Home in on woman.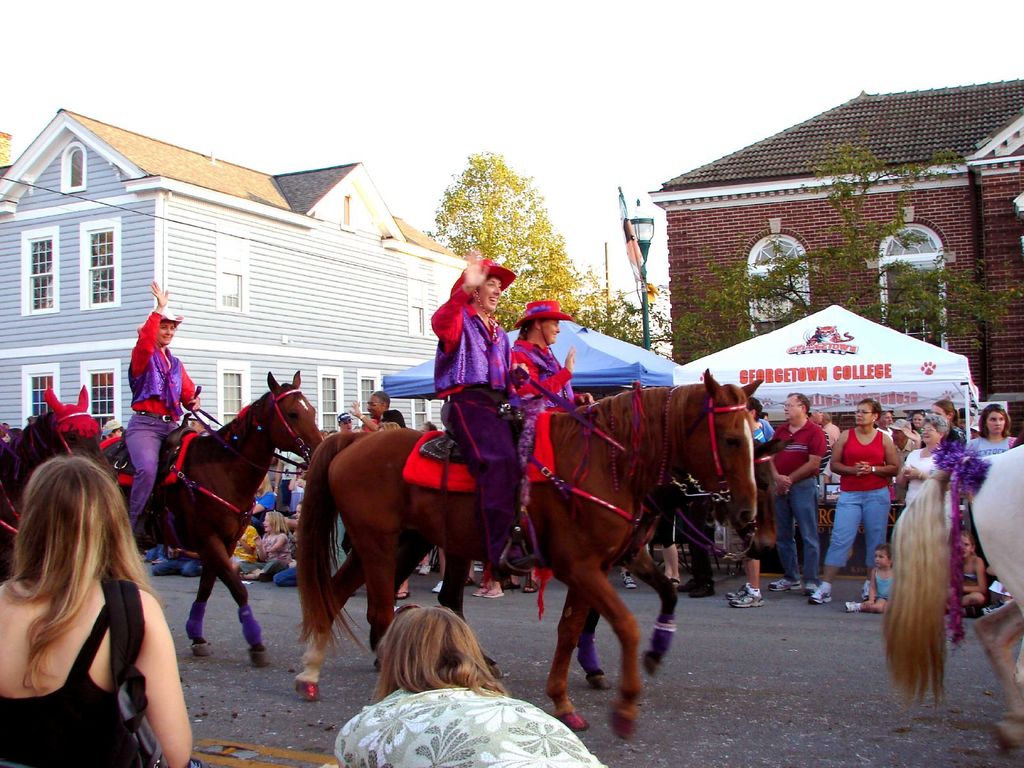
Homed in at [507, 298, 598, 416].
